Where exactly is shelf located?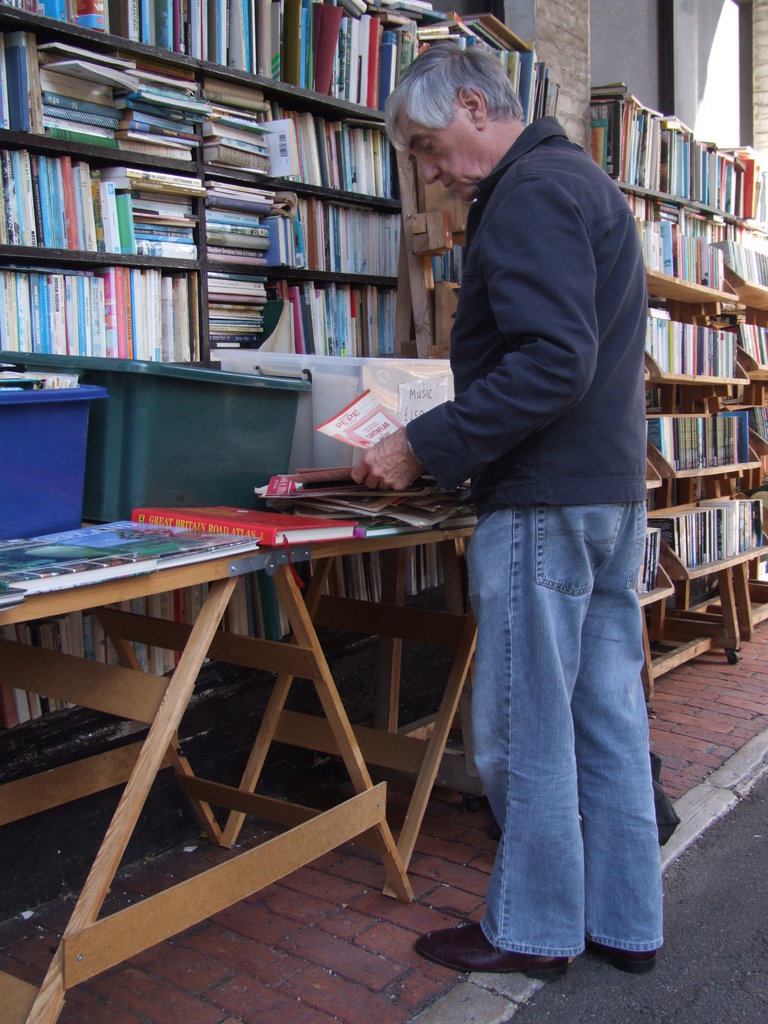
Its bounding box is <region>618, 181, 767, 601</region>.
